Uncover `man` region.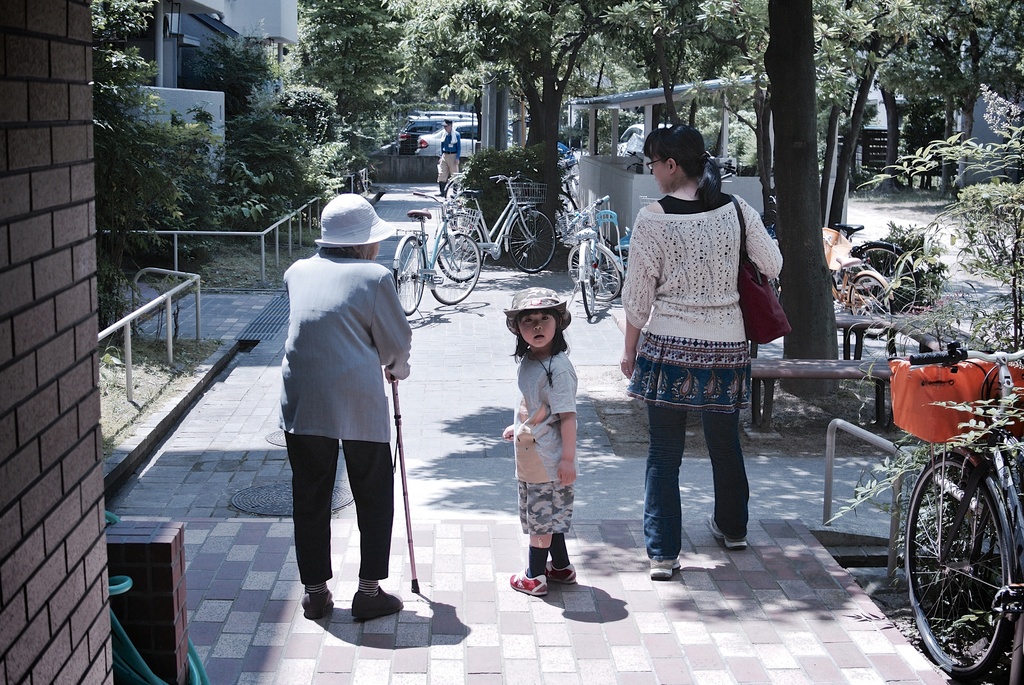
Uncovered: locate(267, 193, 417, 636).
